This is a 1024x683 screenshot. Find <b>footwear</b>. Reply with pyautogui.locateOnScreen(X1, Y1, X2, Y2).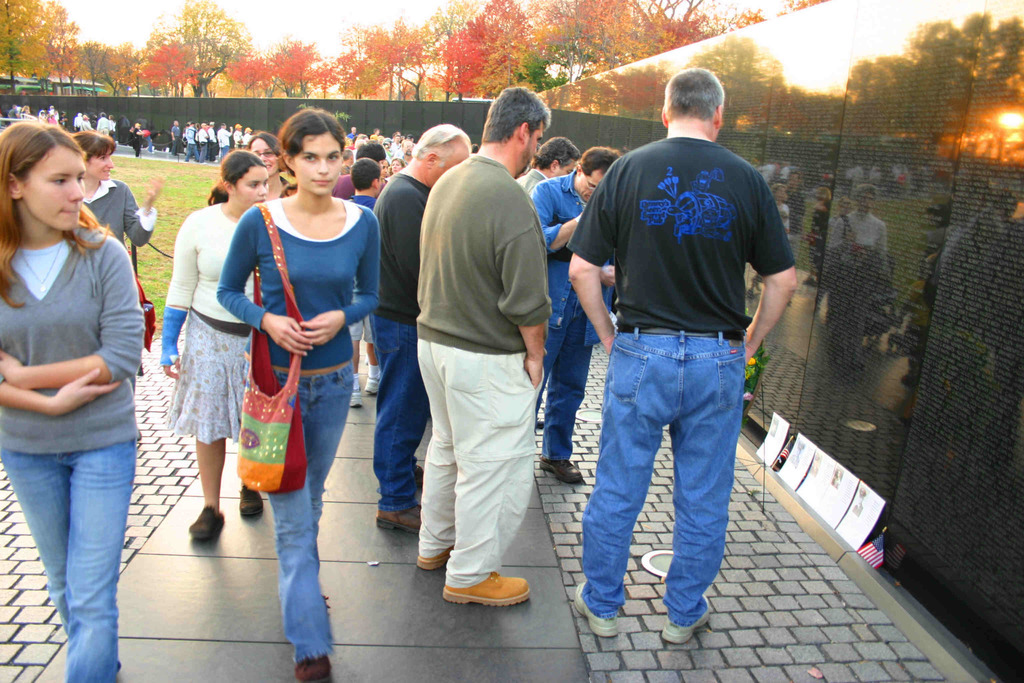
pyautogui.locateOnScreen(573, 582, 618, 634).
